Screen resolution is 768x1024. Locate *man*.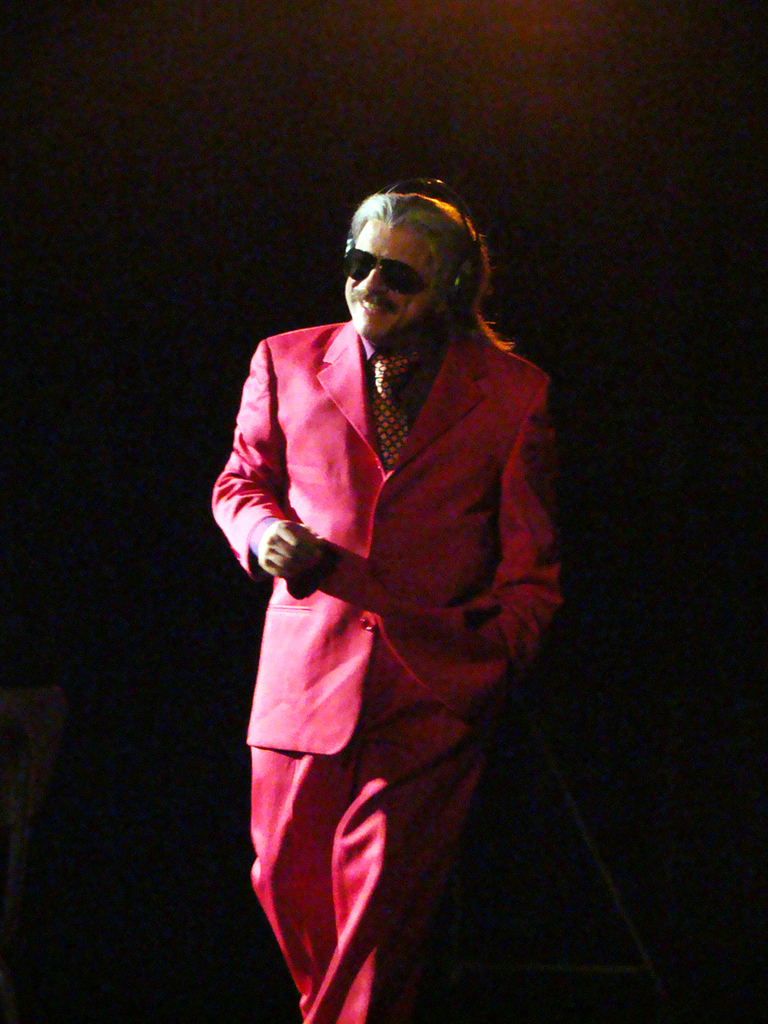
bbox=(213, 148, 575, 991).
